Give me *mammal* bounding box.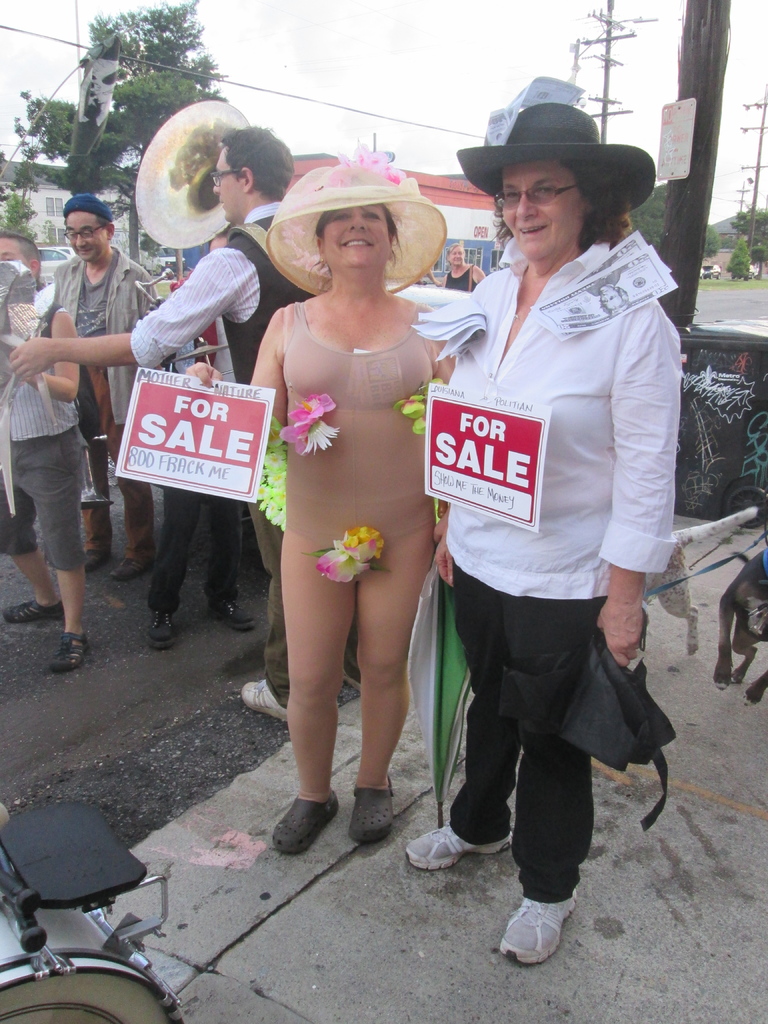
(177,154,460,848).
